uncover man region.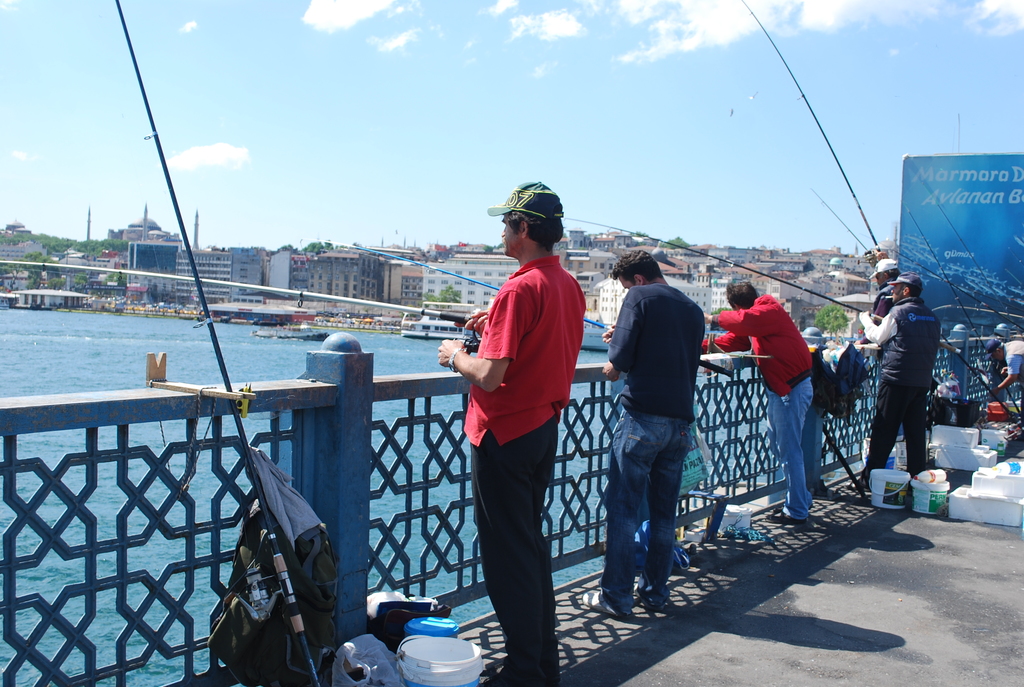
Uncovered: (579, 245, 710, 617).
